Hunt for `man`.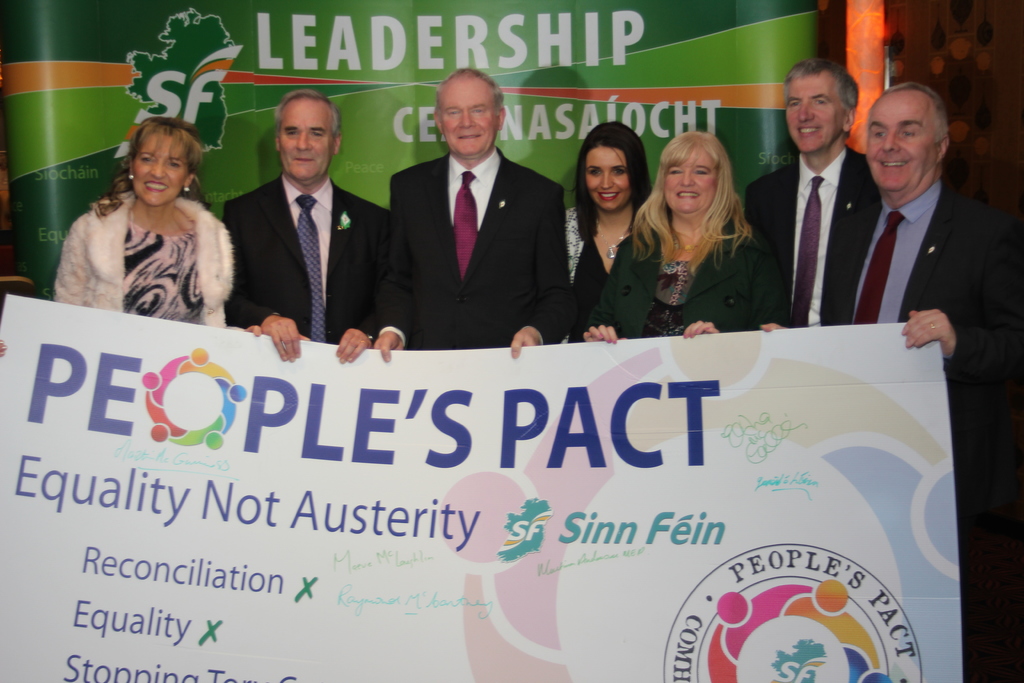
Hunted down at (left=744, top=55, right=883, bottom=327).
